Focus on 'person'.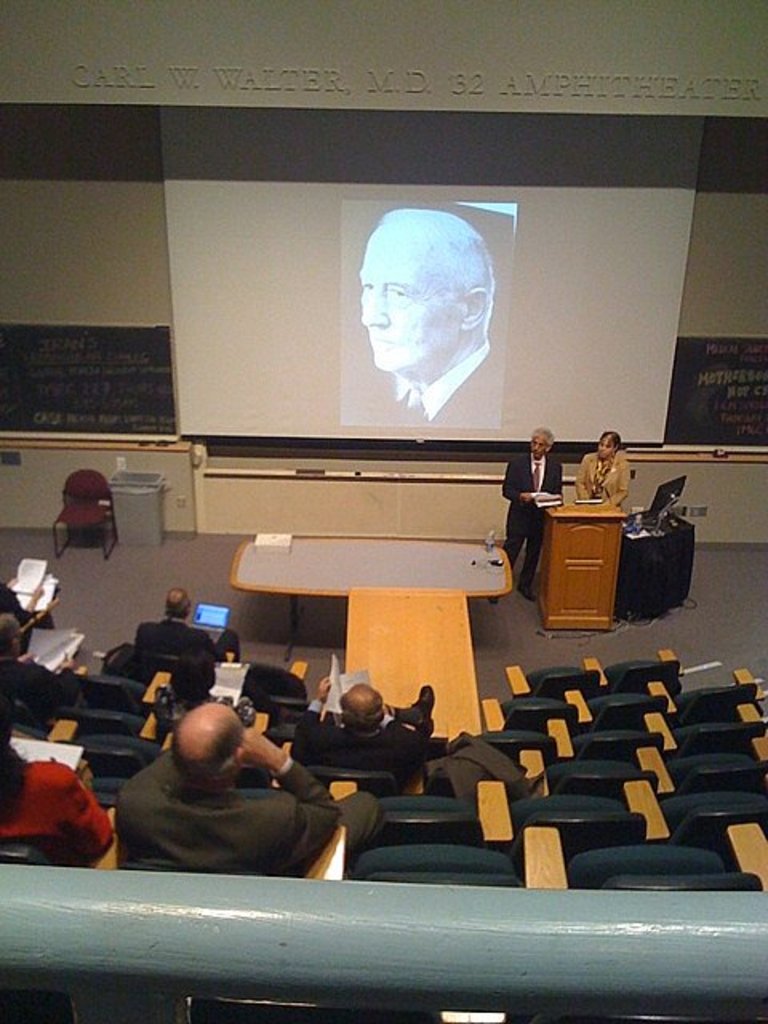
Focused at x1=573 y1=432 x2=629 y2=504.
